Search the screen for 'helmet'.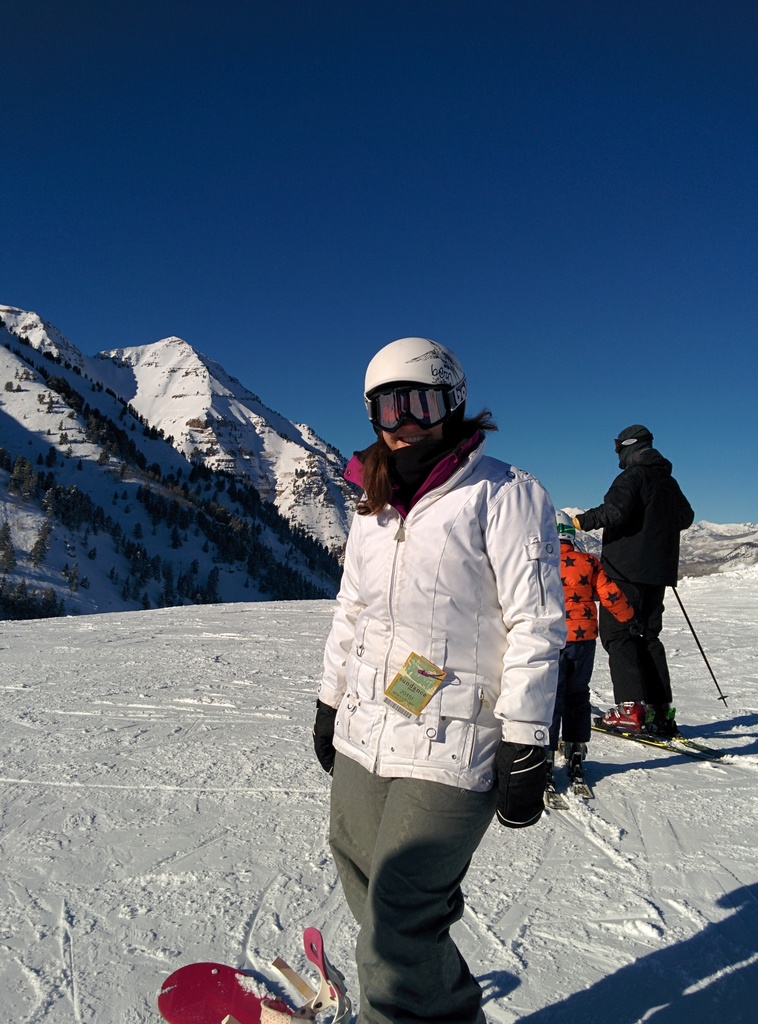
Found at locate(610, 428, 649, 456).
